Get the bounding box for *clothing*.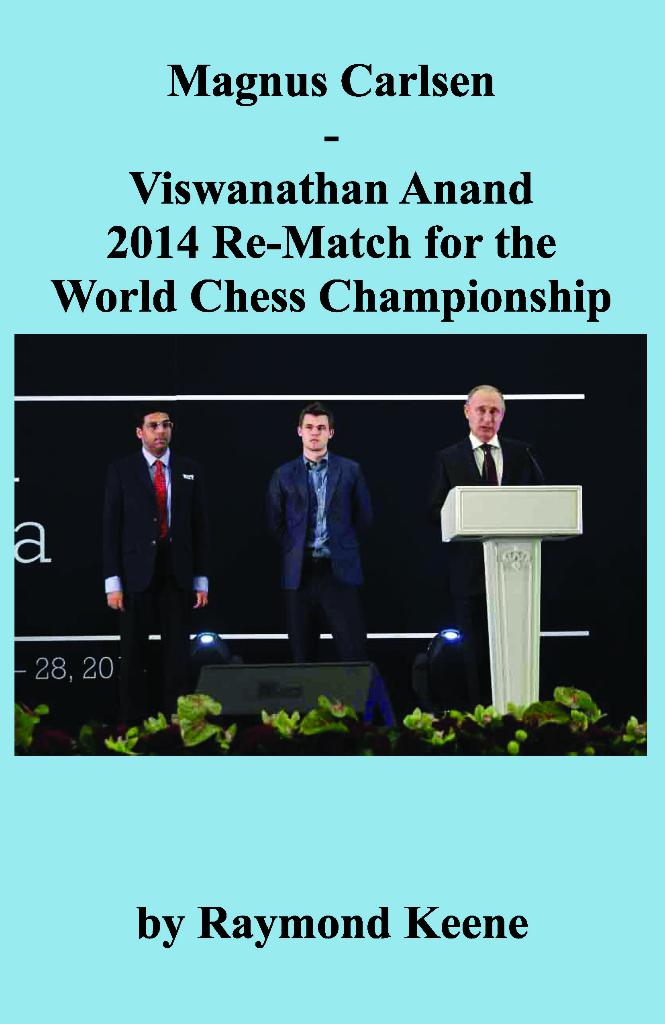
box(433, 428, 538, 497).
